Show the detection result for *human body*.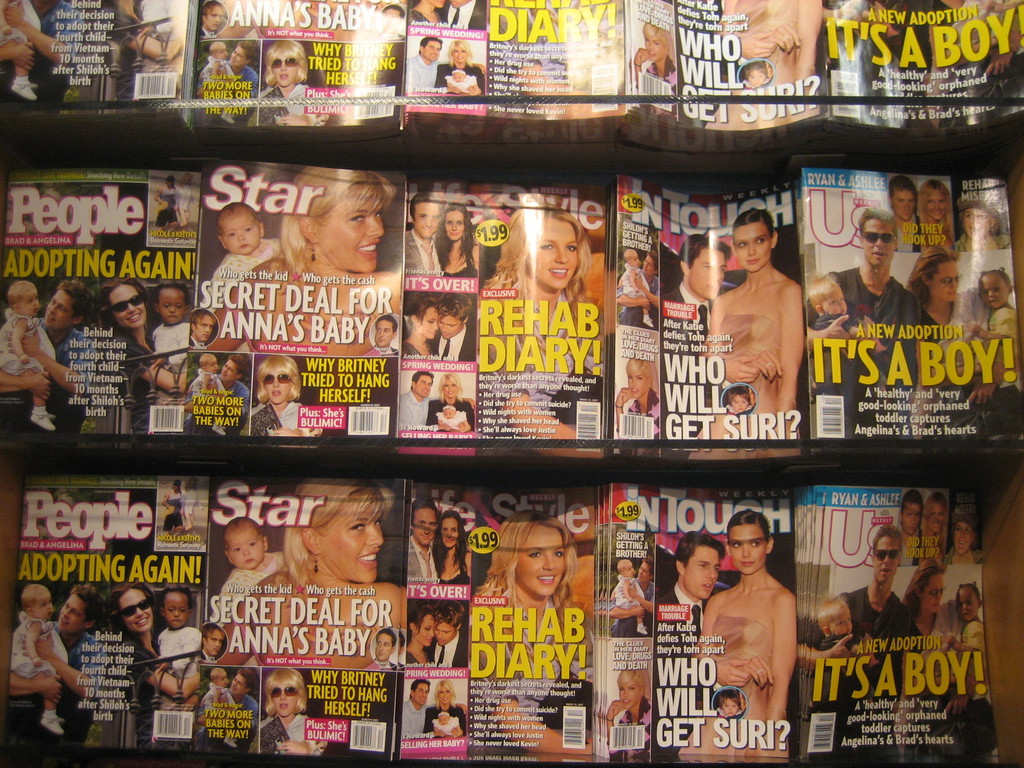
left=605, top=668, right=643, bottom=767.
